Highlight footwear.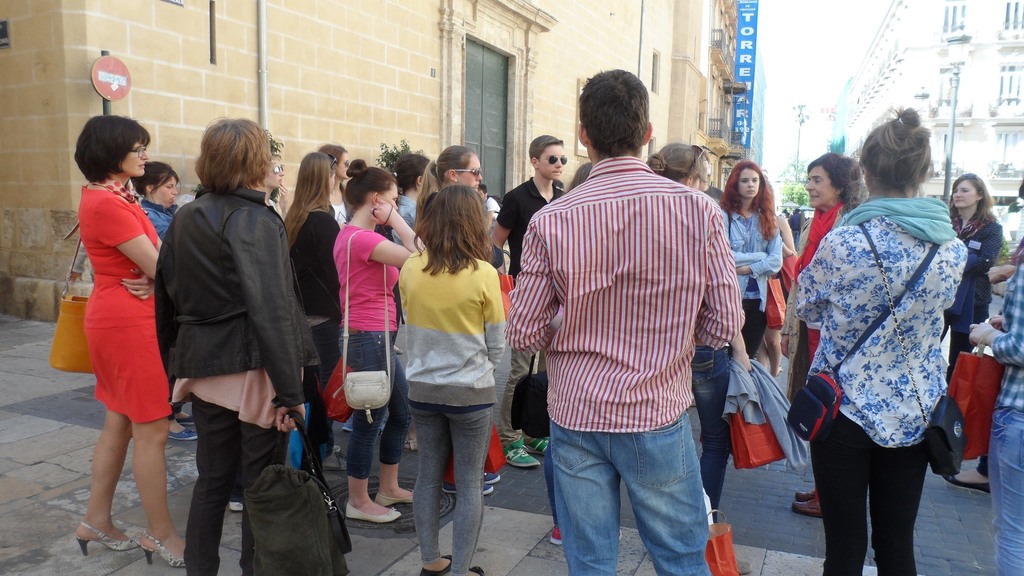
Highlighted region: detection(524, 435, 548, 456).
